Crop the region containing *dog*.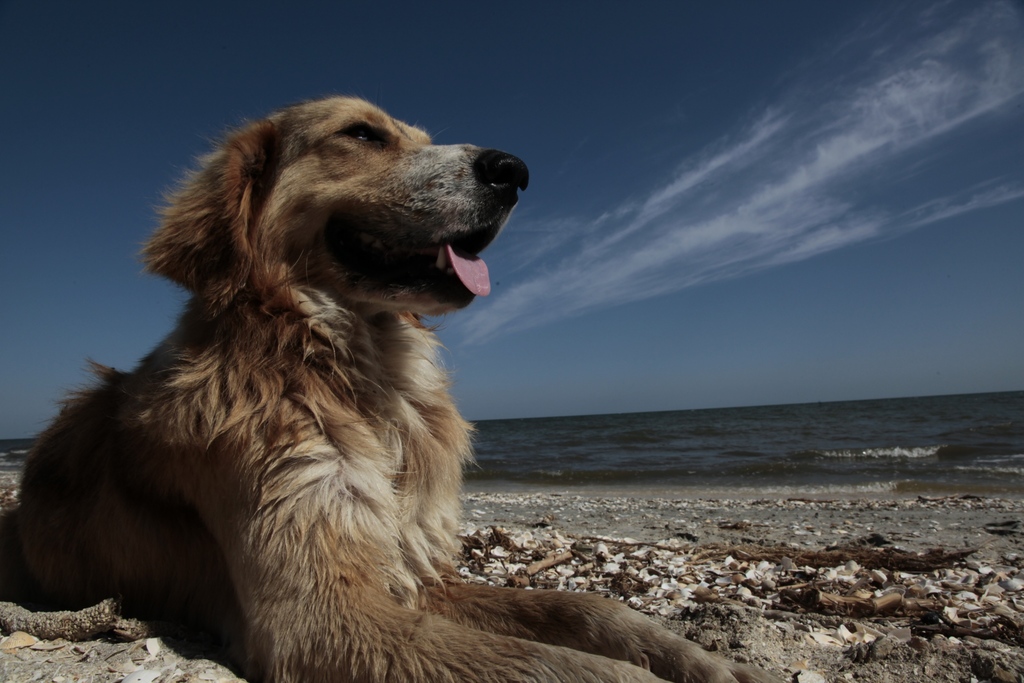
Crop region: [left=0, top=95, right=792, bottom=682].
